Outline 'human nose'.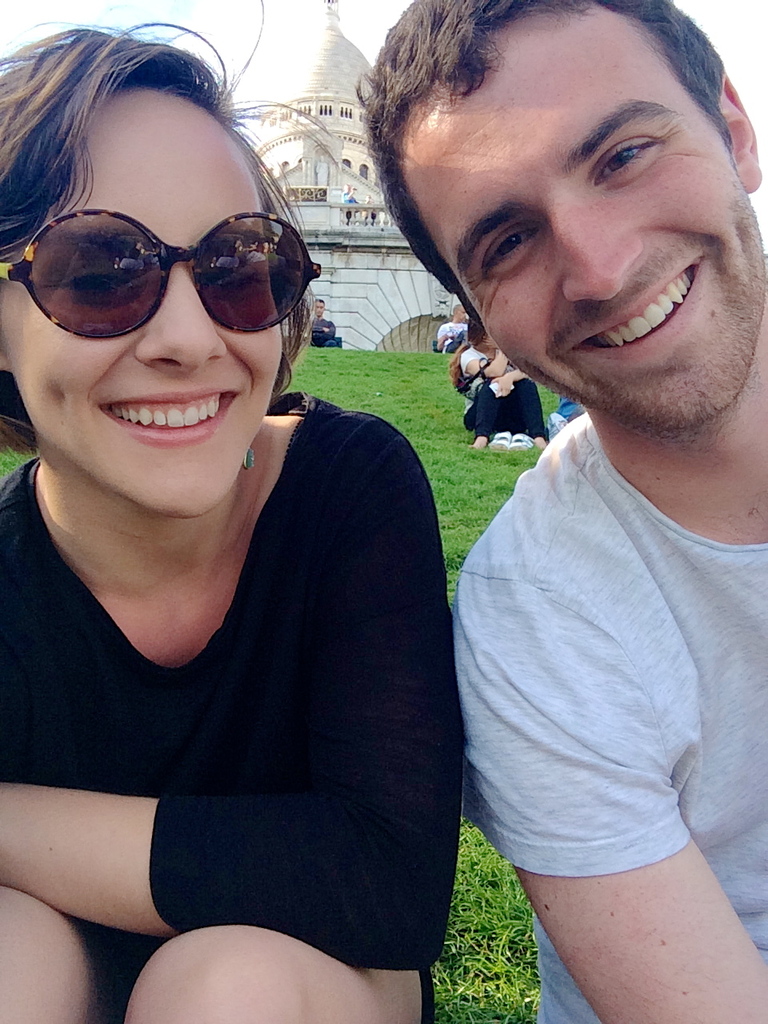
Outline: 550, 207, 650, 304.
